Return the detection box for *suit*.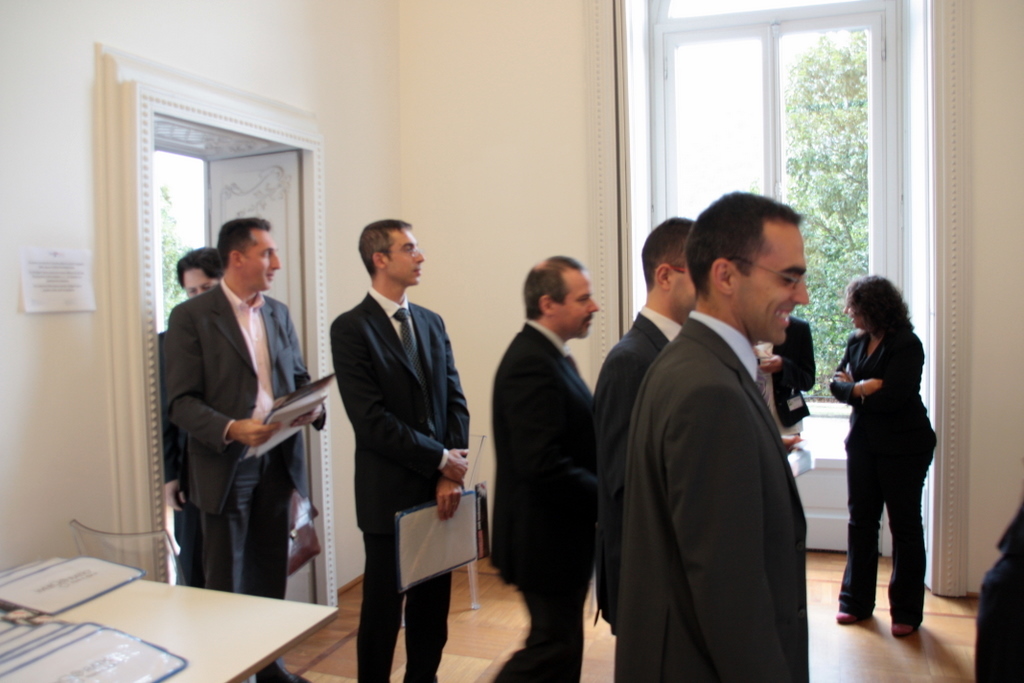
(159,274,329,682).
